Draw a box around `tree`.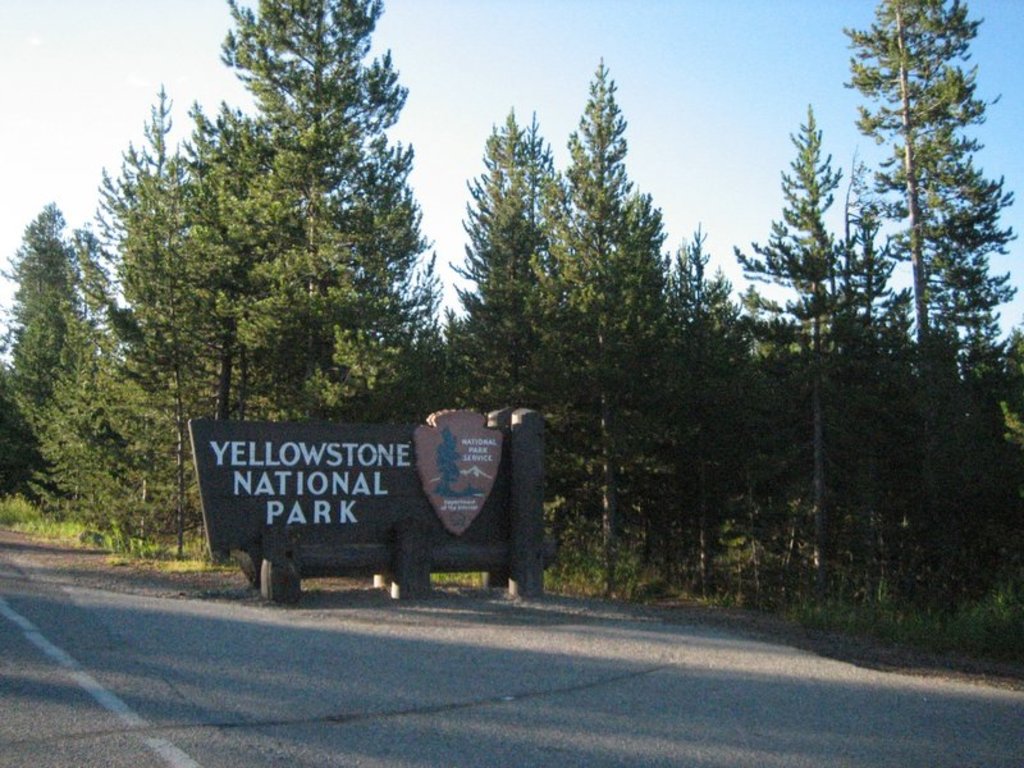
region(735, 101, 901, 611).
